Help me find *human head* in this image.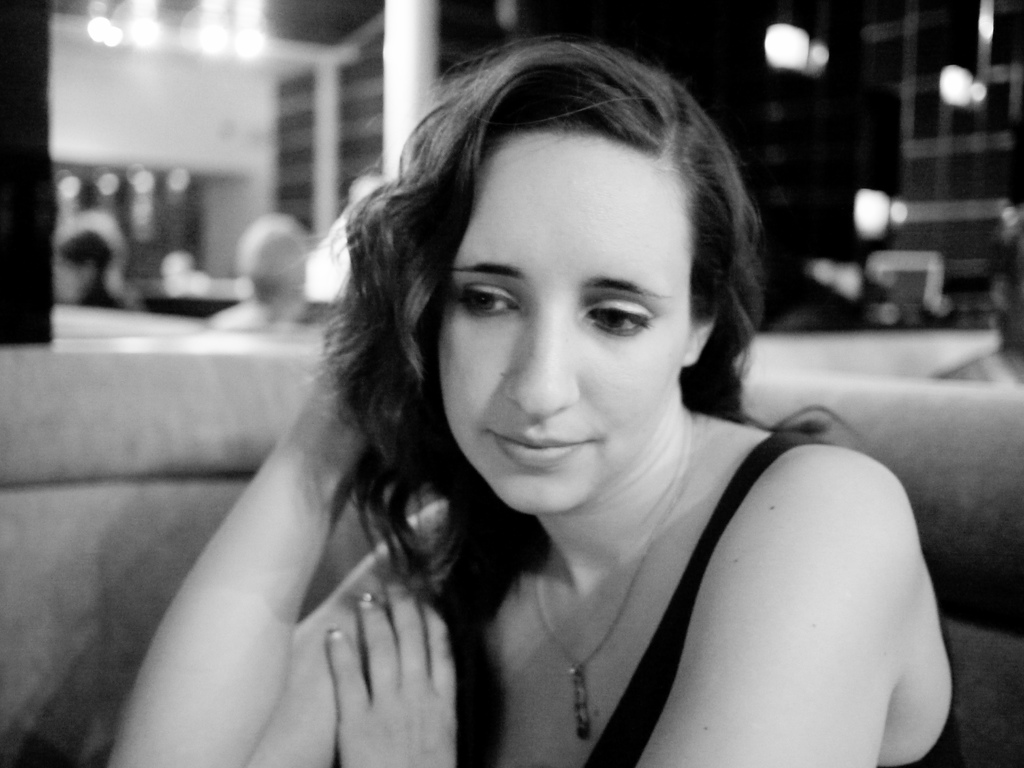
Found it: {"left": 235, "top": 218, "right": 312, "bottom": 309}.
